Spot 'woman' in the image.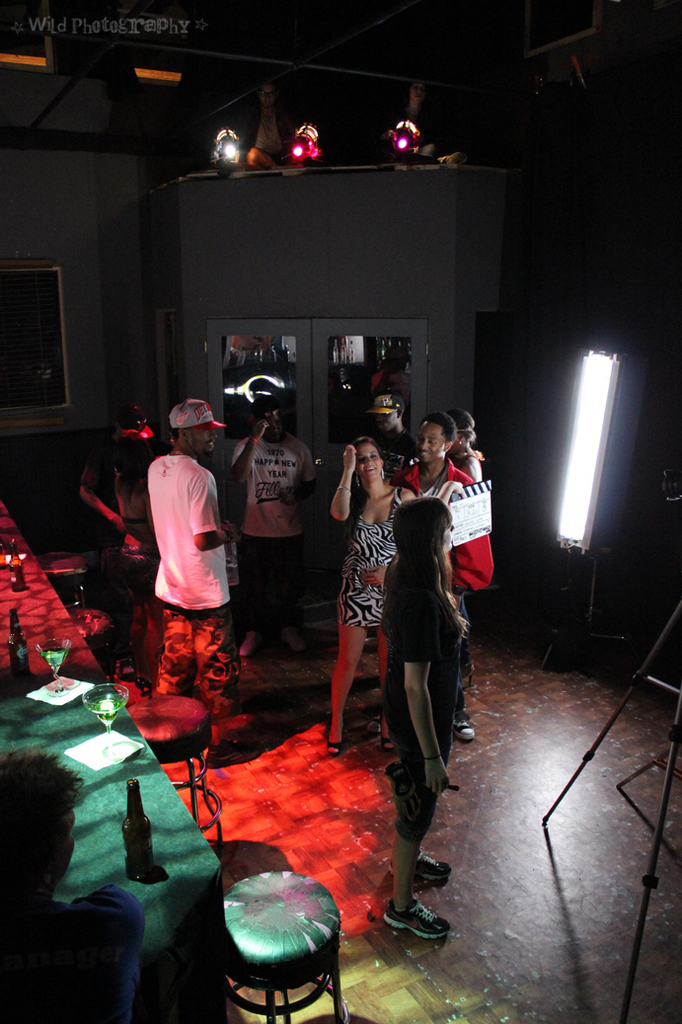
'woman' found at pyautogui.locateOnScreen(324, 413, 407, 781).
